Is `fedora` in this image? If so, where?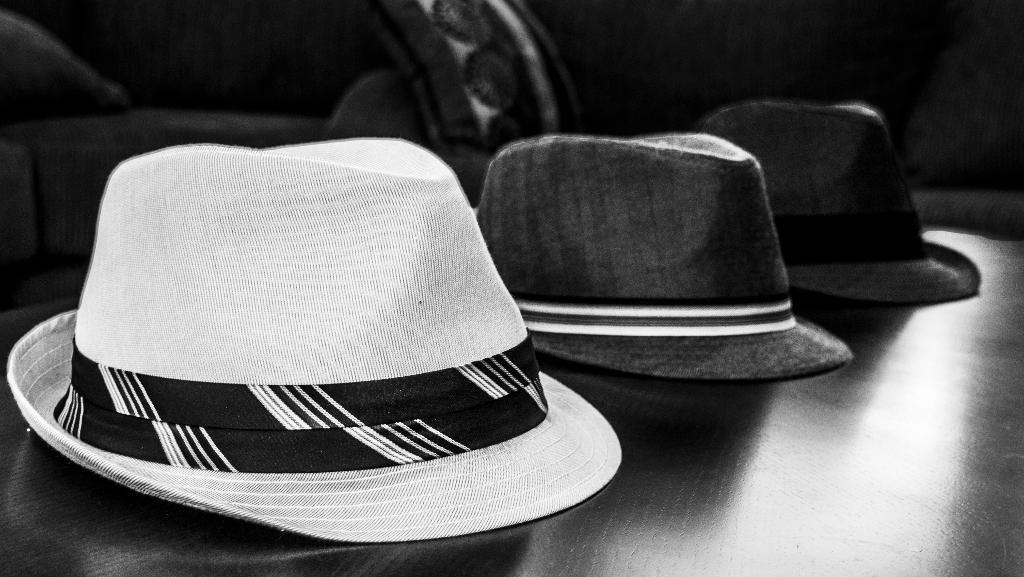
Yes, at (left=6, top=139, right=625, bottom=540).
